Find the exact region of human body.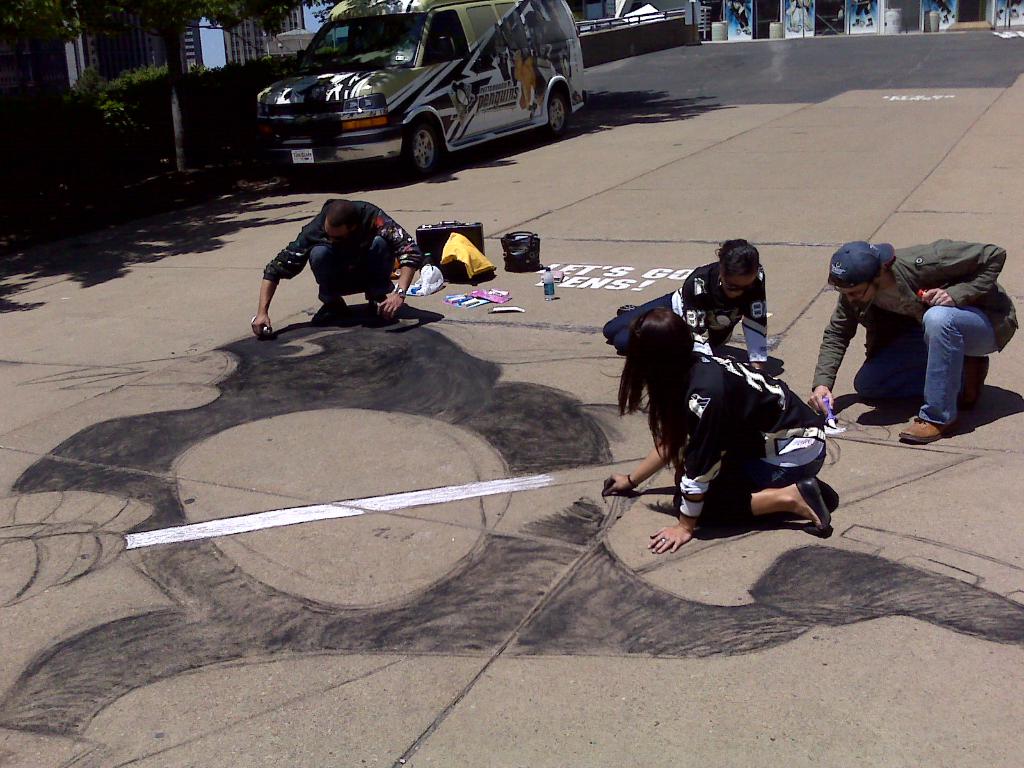
Exact region: bbox=[808, 232, 1021, 450].
